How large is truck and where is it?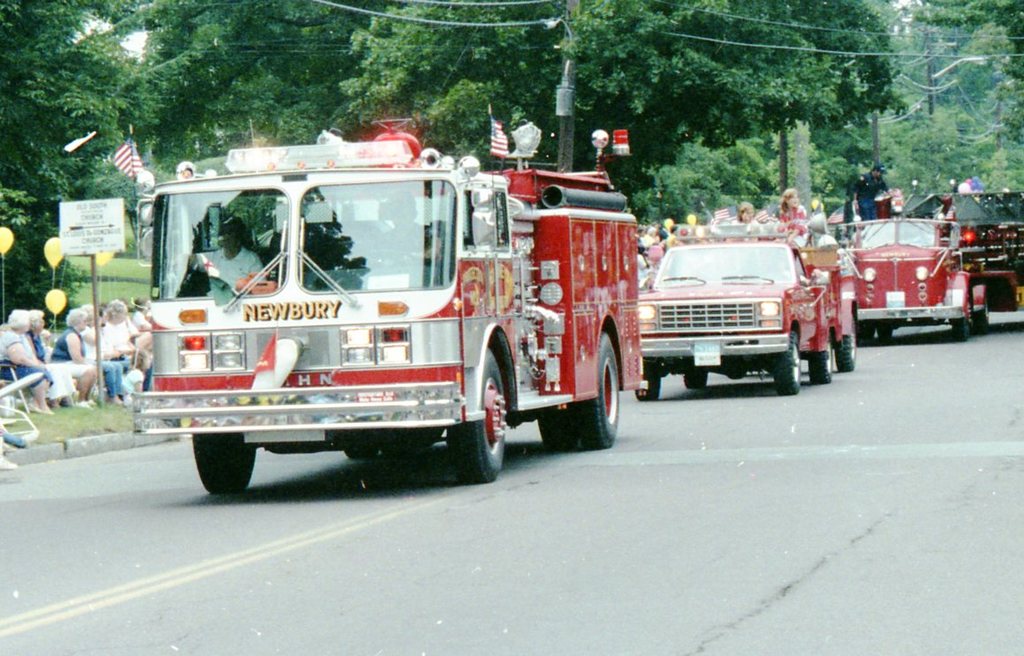
Bounding box: [113,138,658,506].
